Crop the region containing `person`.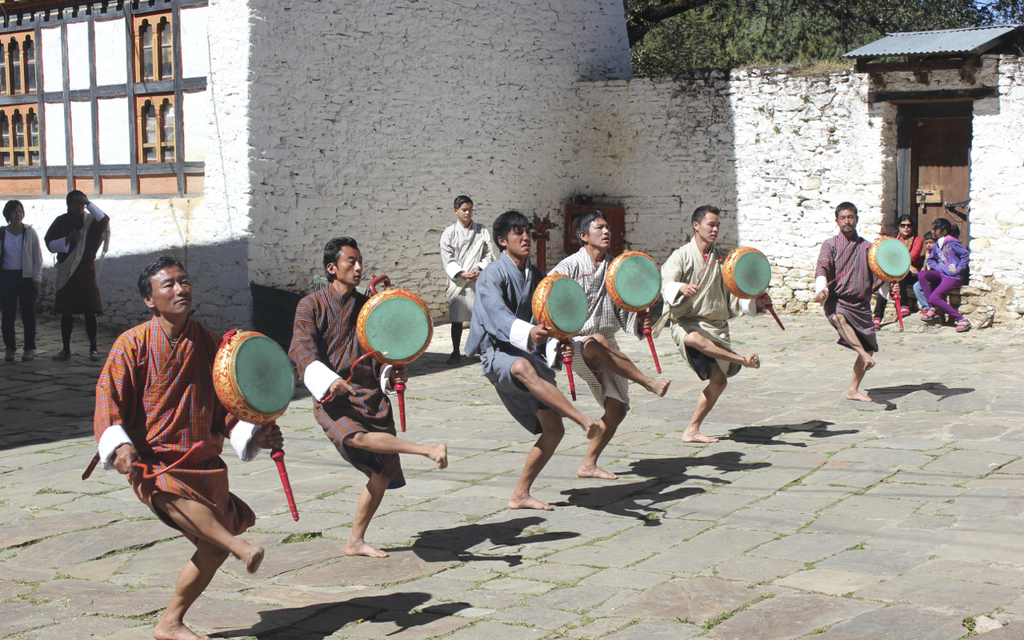
Crop region: <region>534, 213, 640, 480</region>.
